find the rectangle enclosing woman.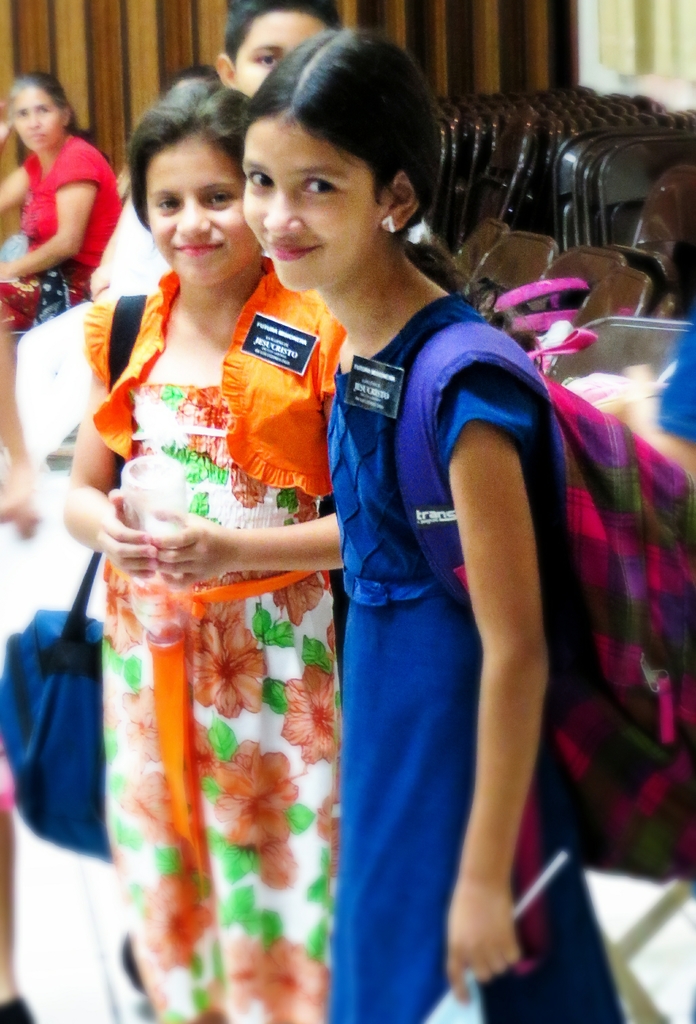
x1=0 y1=66 x2=125 y2=526.
